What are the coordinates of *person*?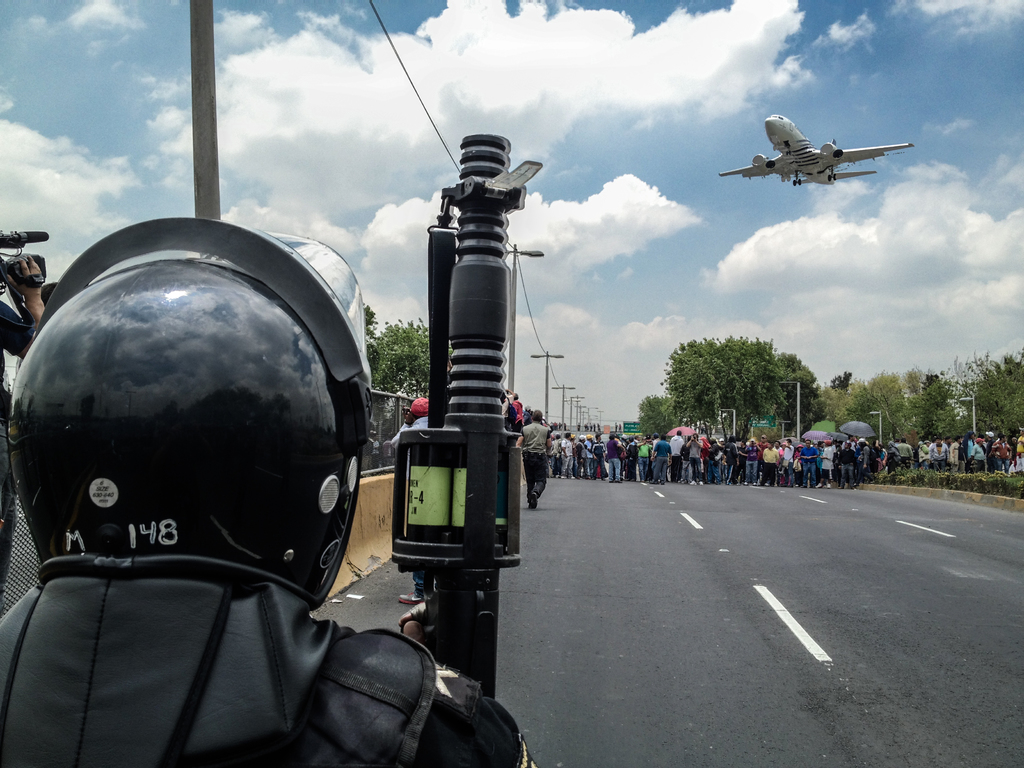
x1=0 y1=214 x2=538 y2=767.
